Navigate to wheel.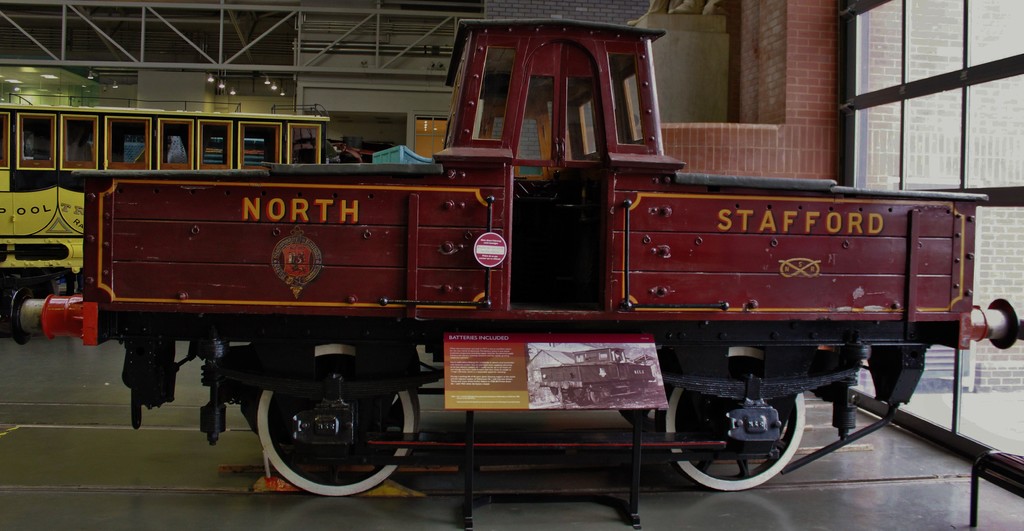
Navigation target: (253, 331, 420, 500).
